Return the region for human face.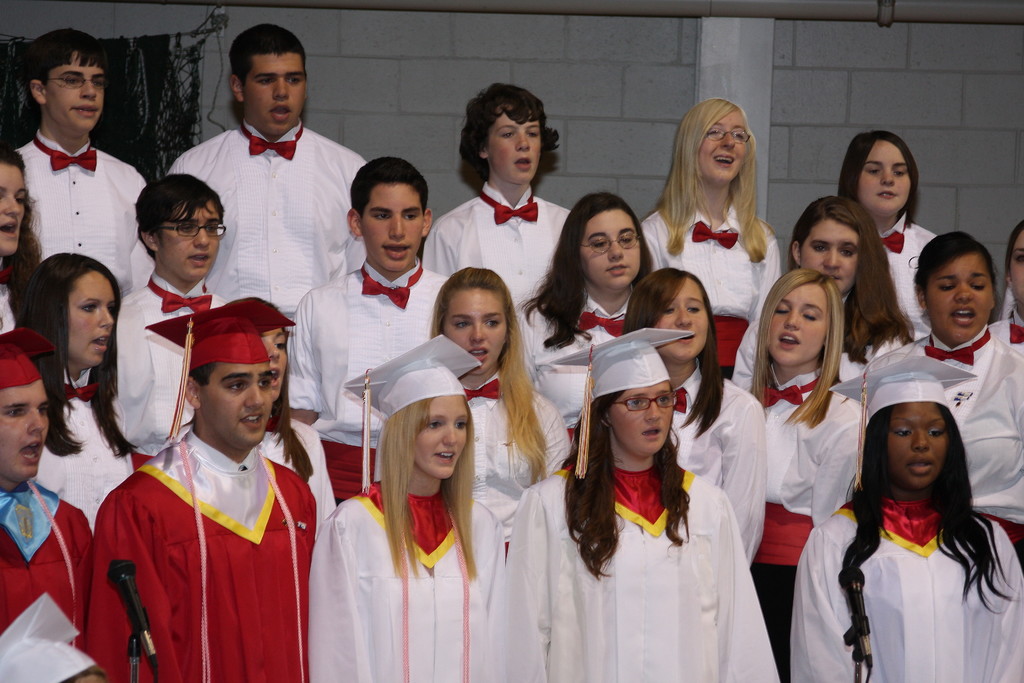
{"x1": 0, "y1": 161, "x2": 21, "y2": 251}.
